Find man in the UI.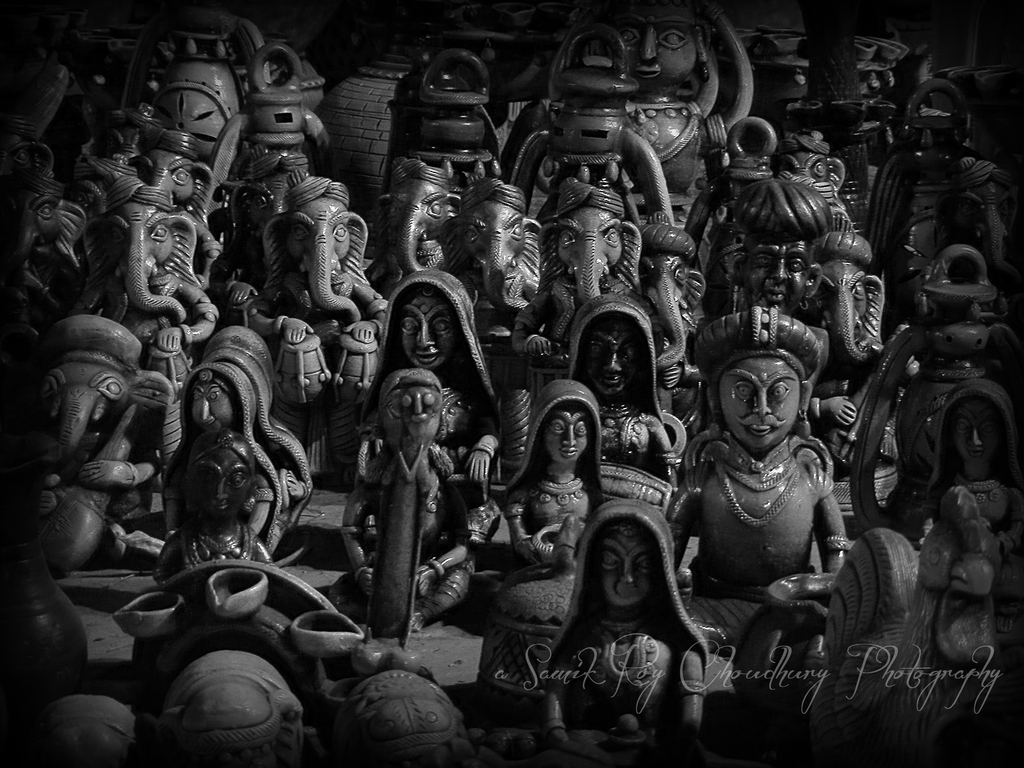
UI element at [656,294,808,701].
